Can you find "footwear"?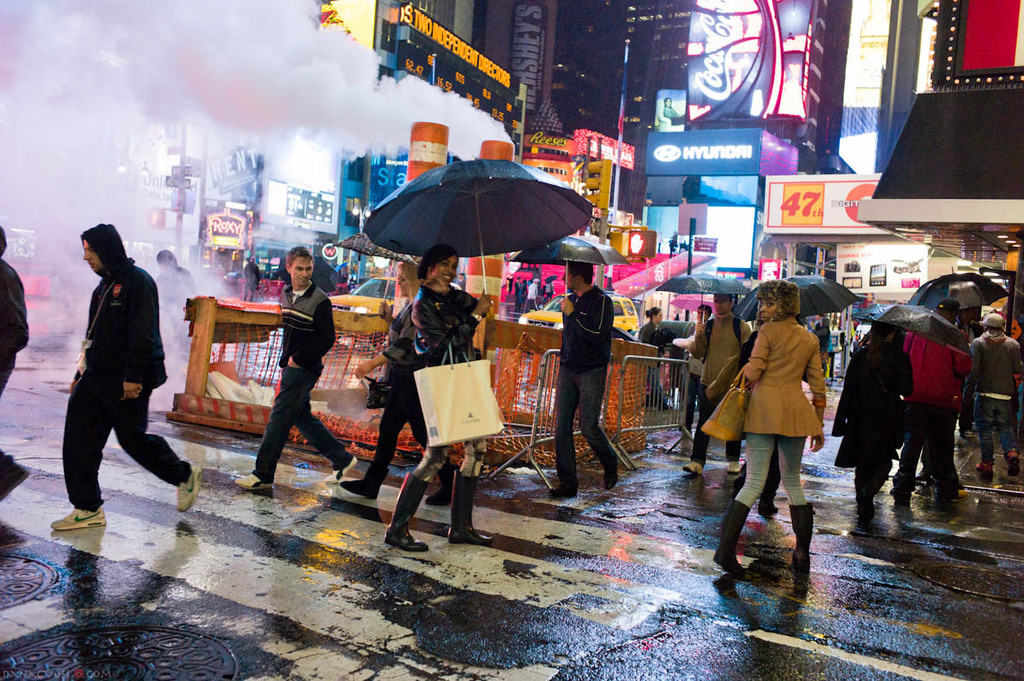
Yes, bounding box: bbox=[49, 507, 106, 530].
